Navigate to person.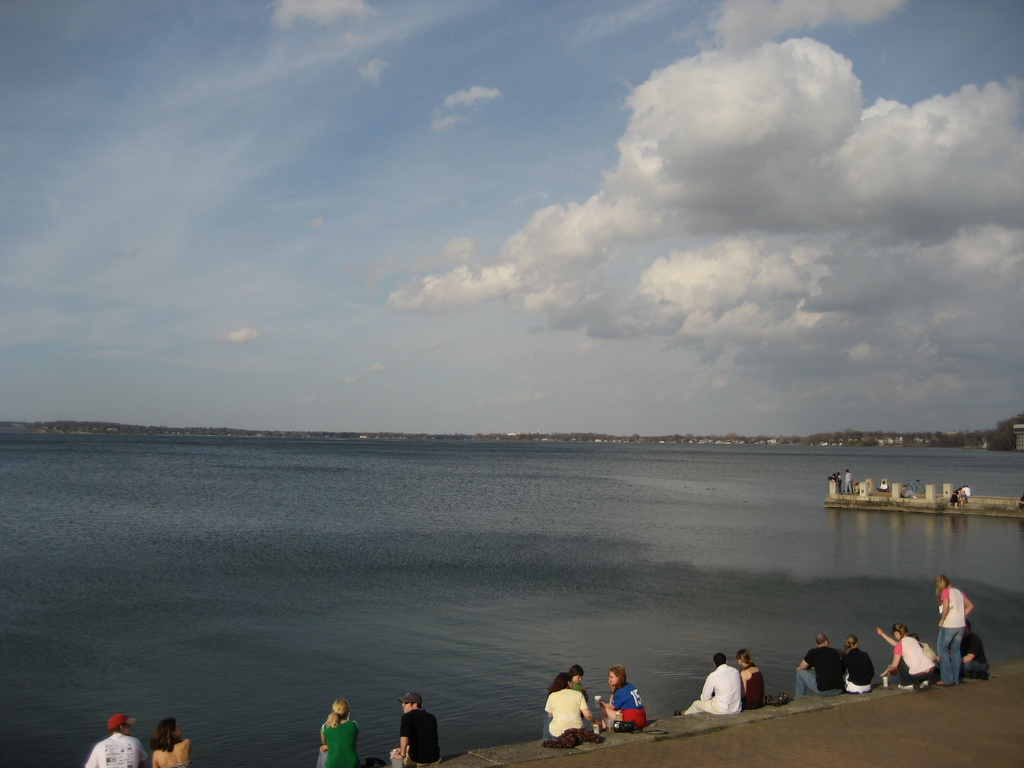
Navigation target: <region>685, 653, 739, 723</region>.
